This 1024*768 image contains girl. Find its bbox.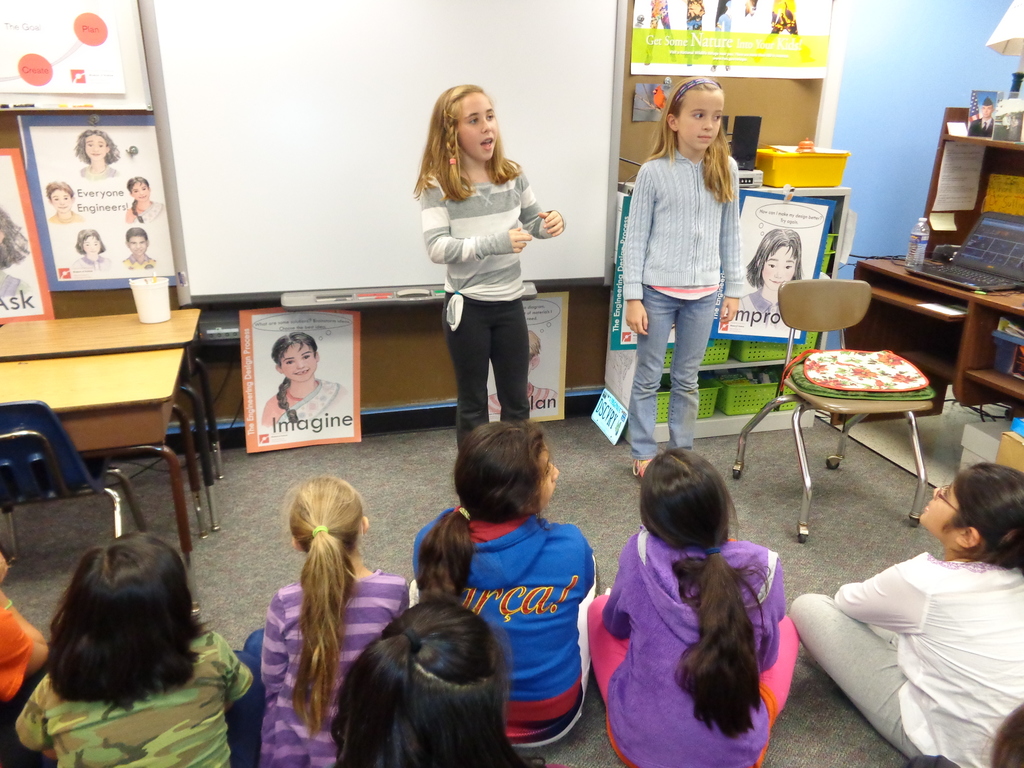
{"x1": 745, "y1": 228, "x2": 804, "y2": 319}.
